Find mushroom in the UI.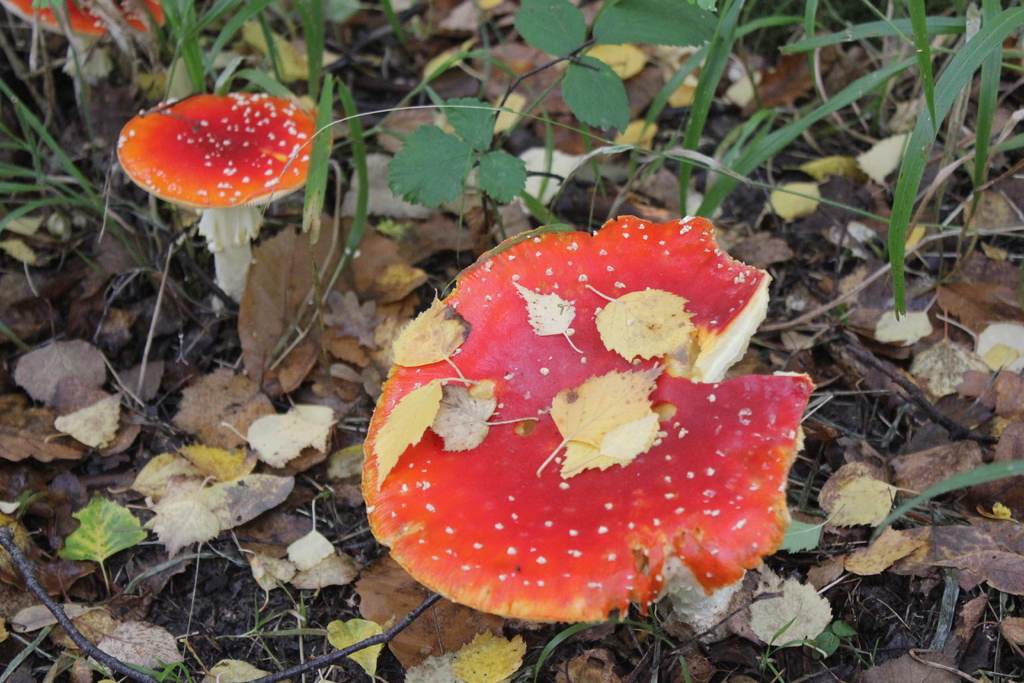
UI element at {"x1": 359, "y1": 213, "x2": 817, "y2": 648}.
